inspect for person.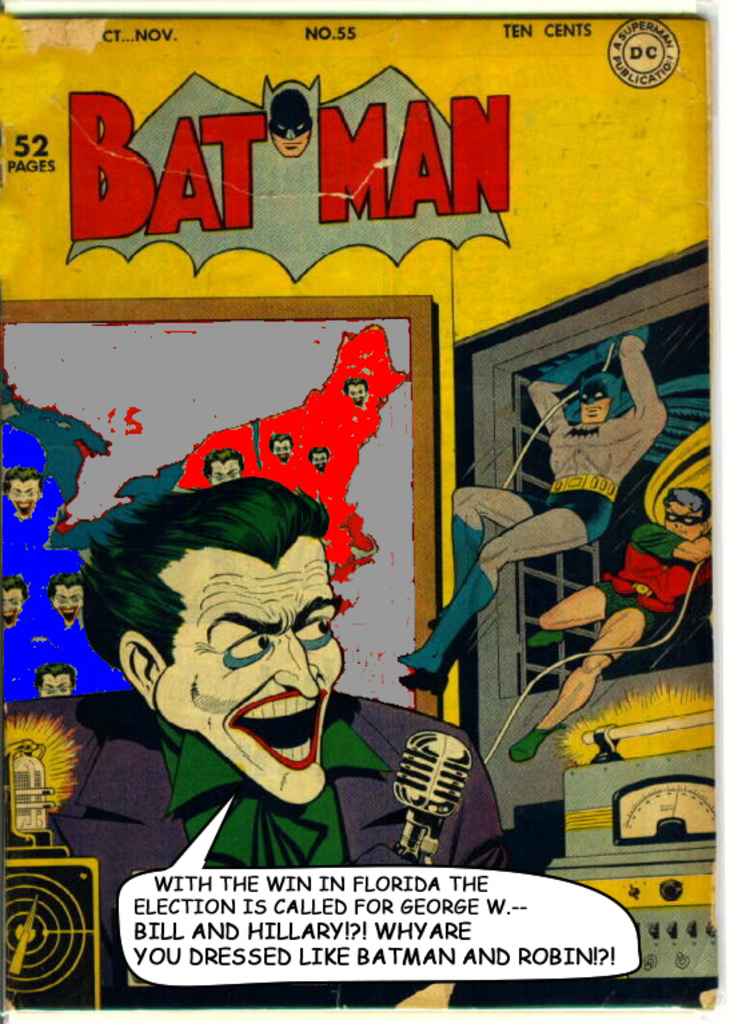
Inspection: (392,332,666,678).
